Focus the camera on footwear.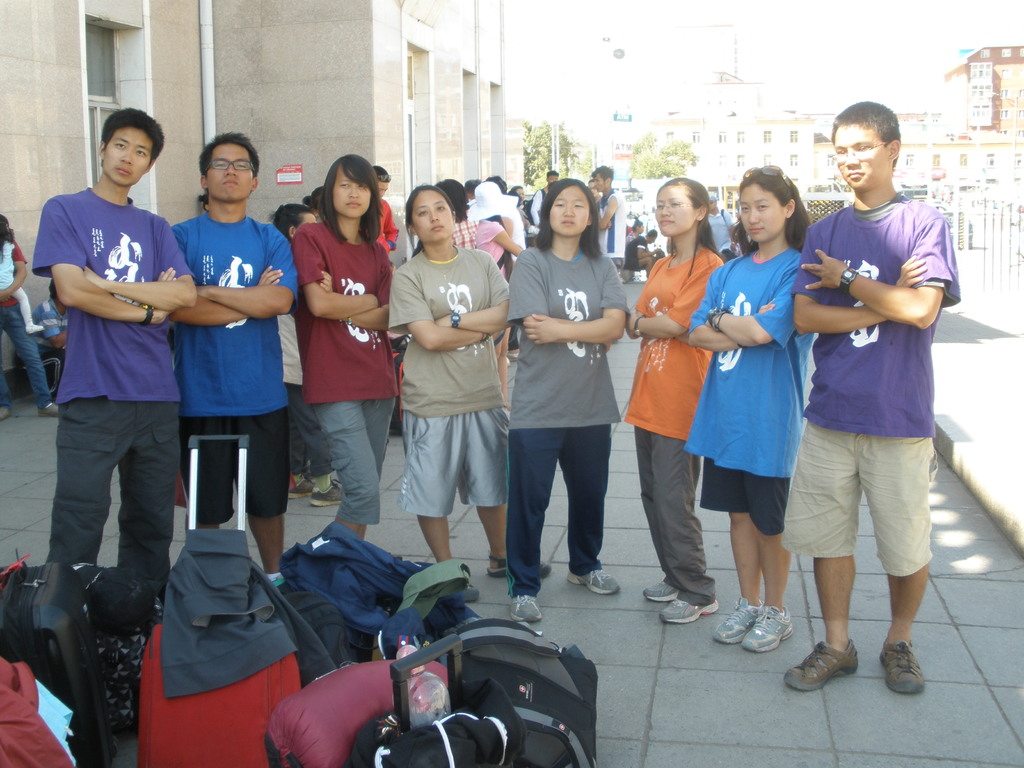
Focus region: <bbox>488, 556, 556, 576</bbox>.
